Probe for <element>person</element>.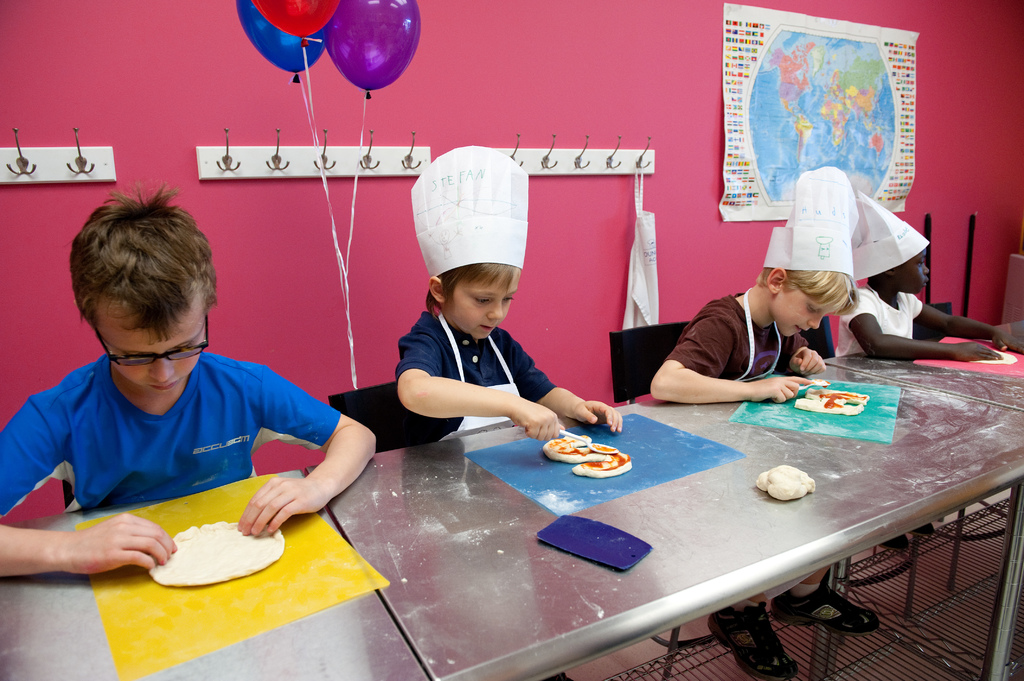
Probe result: Rect(394, 147, 621, 440).
